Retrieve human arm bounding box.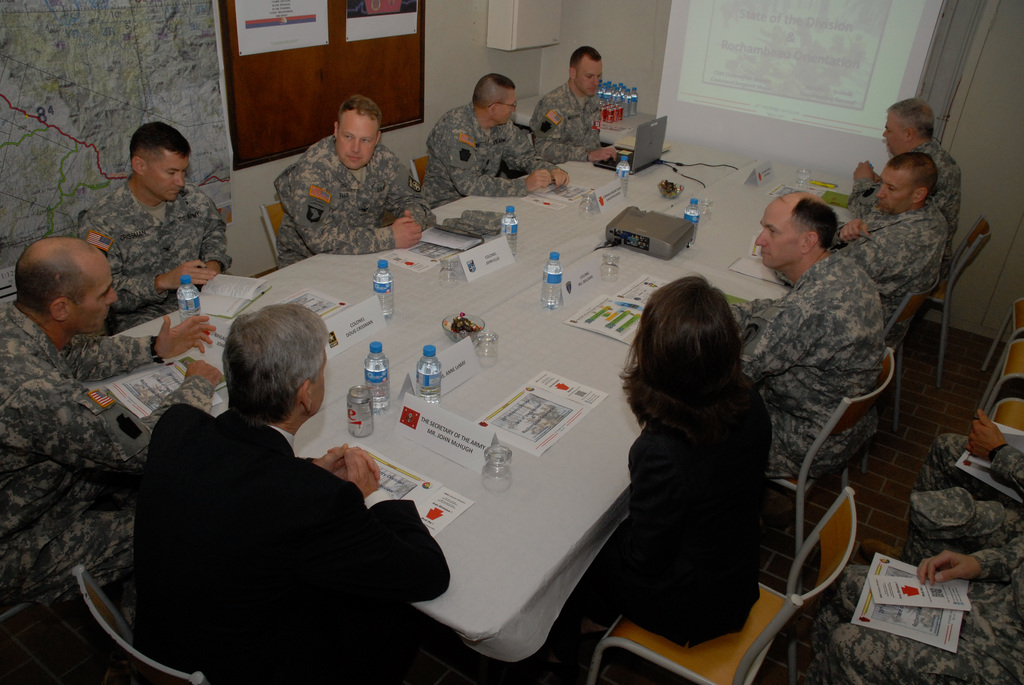
Bounding box: crop(294, 443, 385, 480).
